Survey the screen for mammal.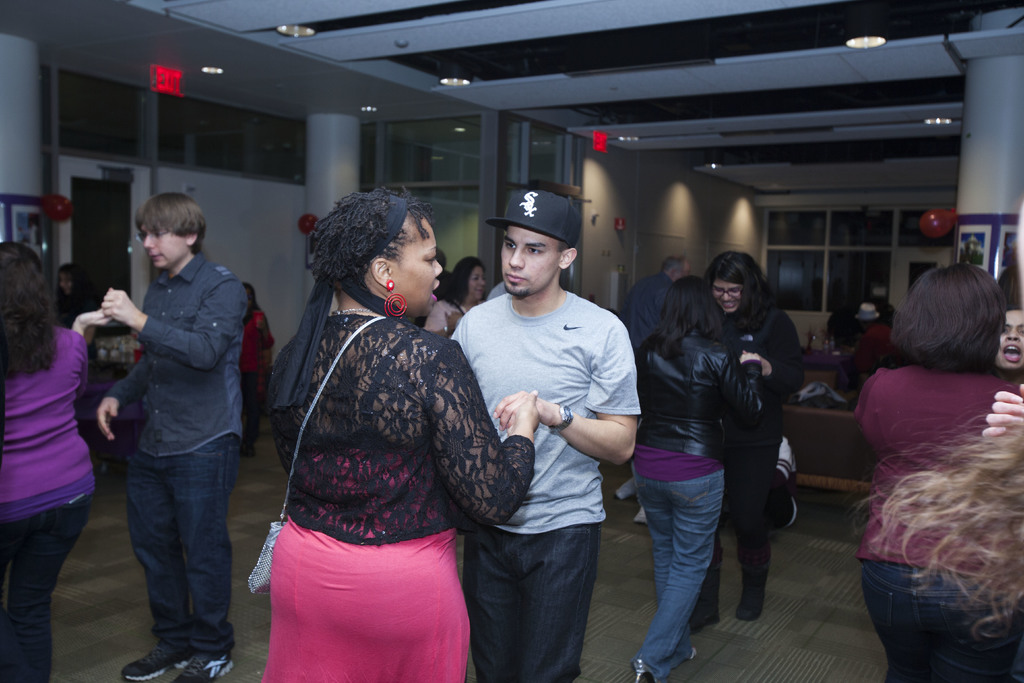
Survey found: locate(852, 259, 1023, 682).
